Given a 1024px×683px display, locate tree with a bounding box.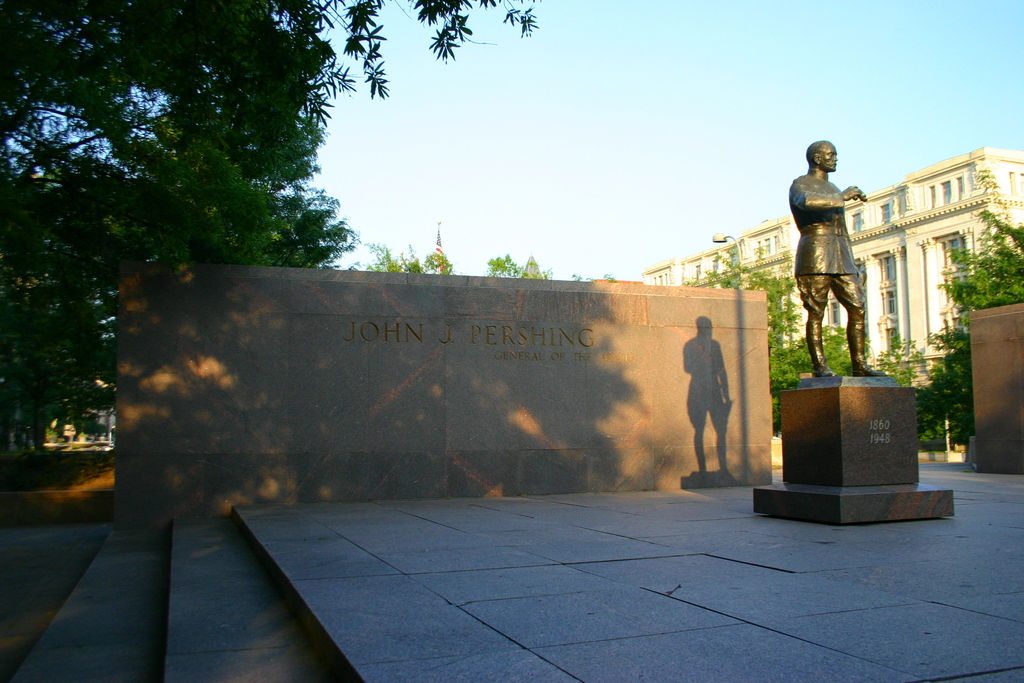
Located: l=317, t=236, r=457, b=274.
